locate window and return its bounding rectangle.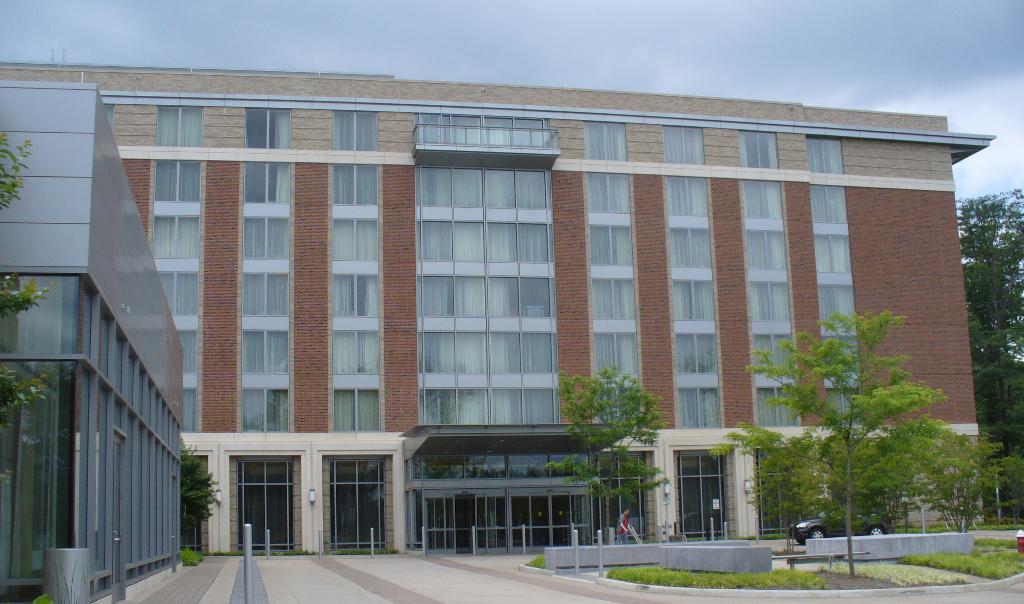
select_region(158, 102, 204, 144).
